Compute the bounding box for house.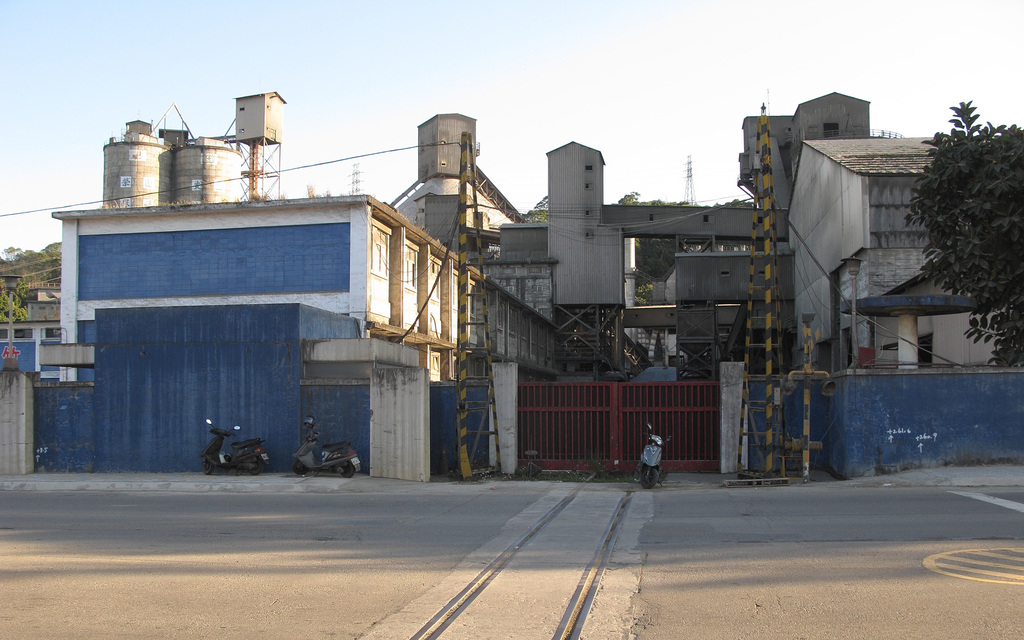
781:136:1023:372.
